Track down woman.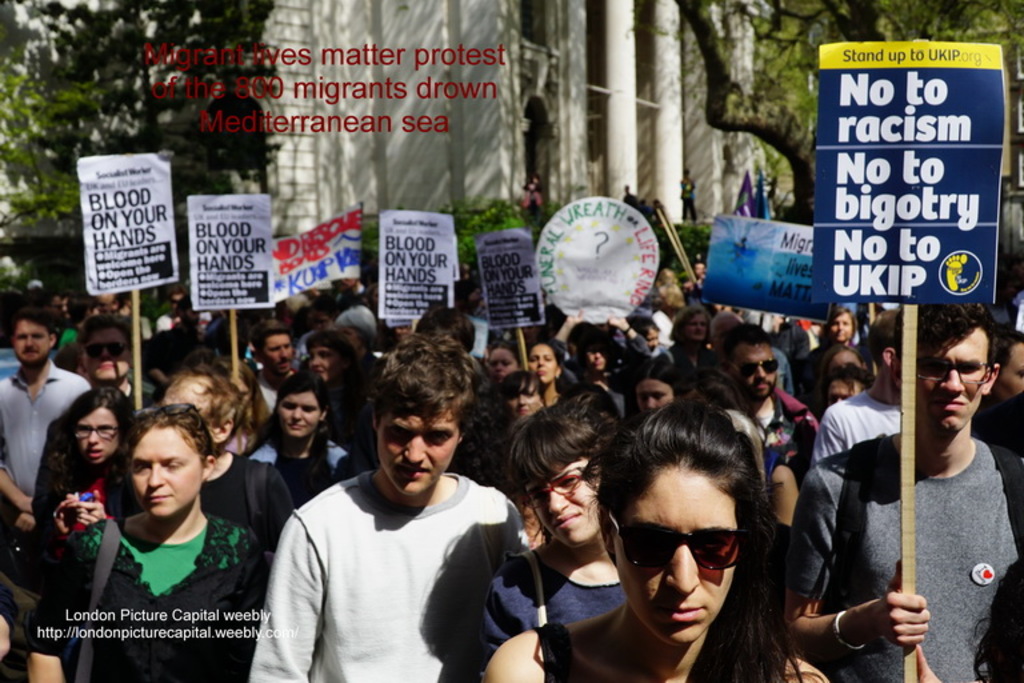
Tracked to (480, 398, 643, 667).
